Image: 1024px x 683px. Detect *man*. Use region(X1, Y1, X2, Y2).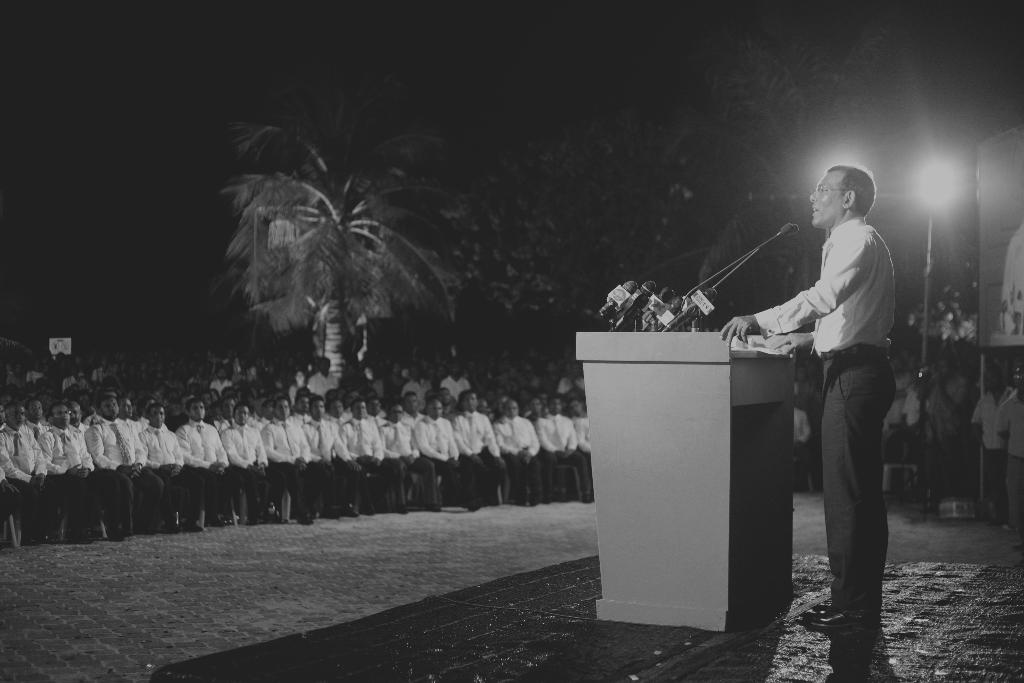
region(59, 366, 91, 395).
